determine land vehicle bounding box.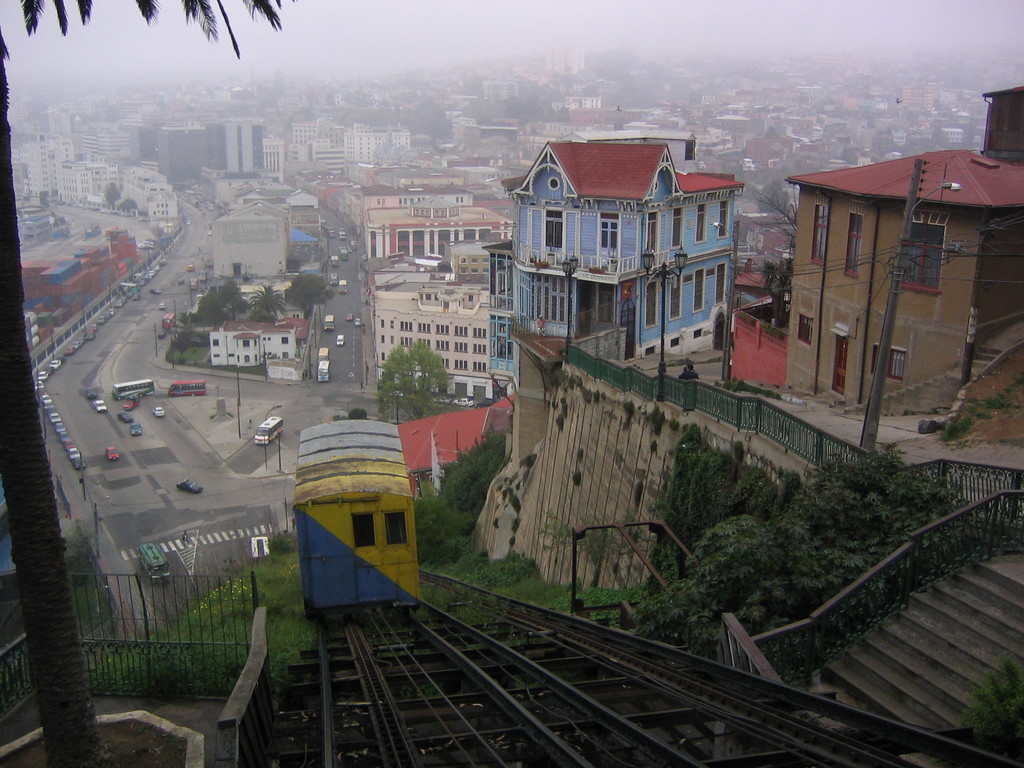
Determined: locate(40, 374, 45, 376).
